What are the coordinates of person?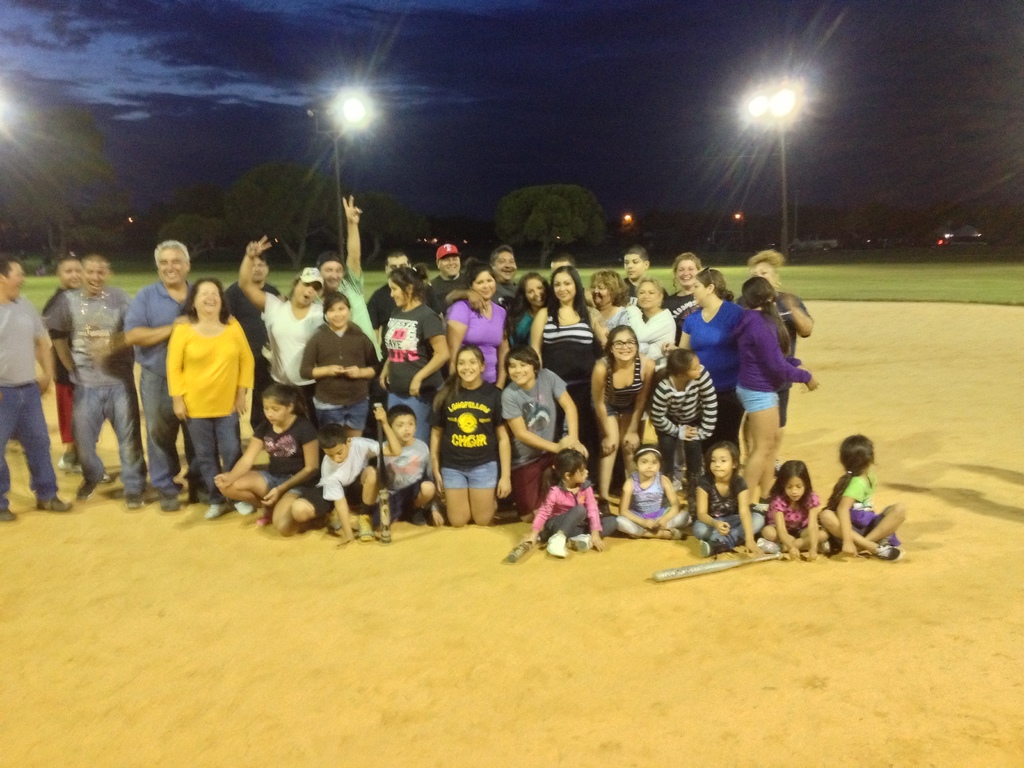
[x1=316, y1=401, x2=401, y2=542].
